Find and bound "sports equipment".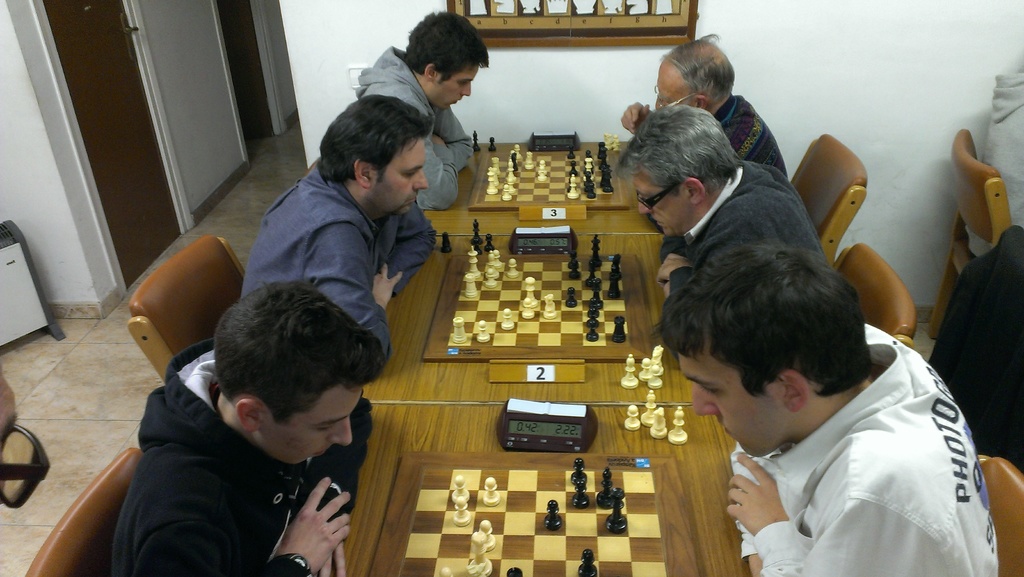
Bound: BBox(473, 131, 481, 152).
